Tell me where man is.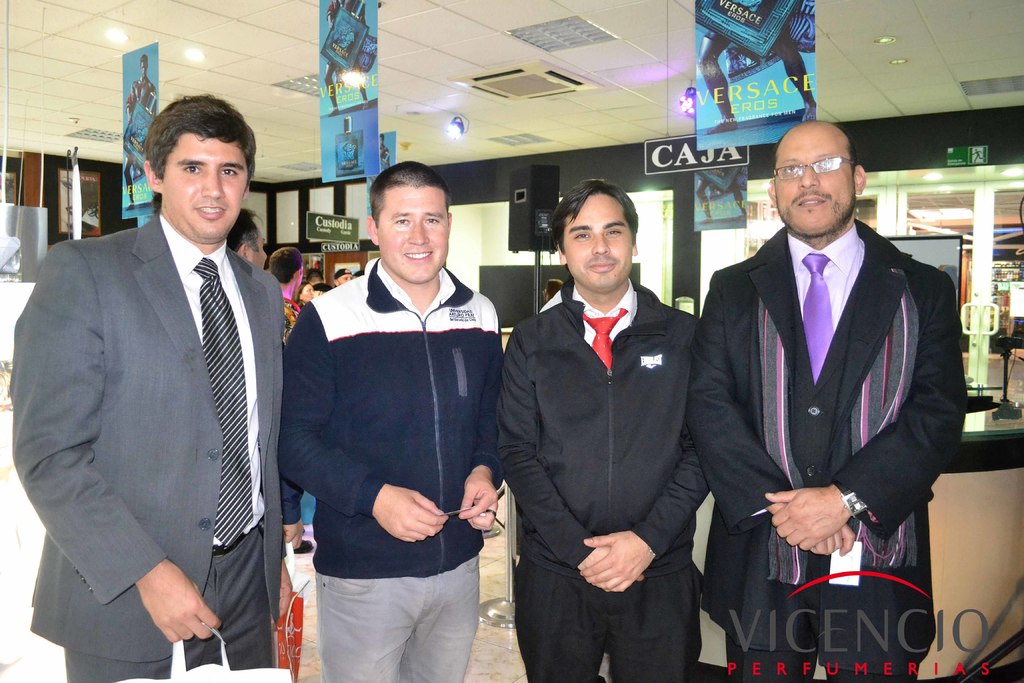
man is at left=495, top=178, right=717, bottom=682.
